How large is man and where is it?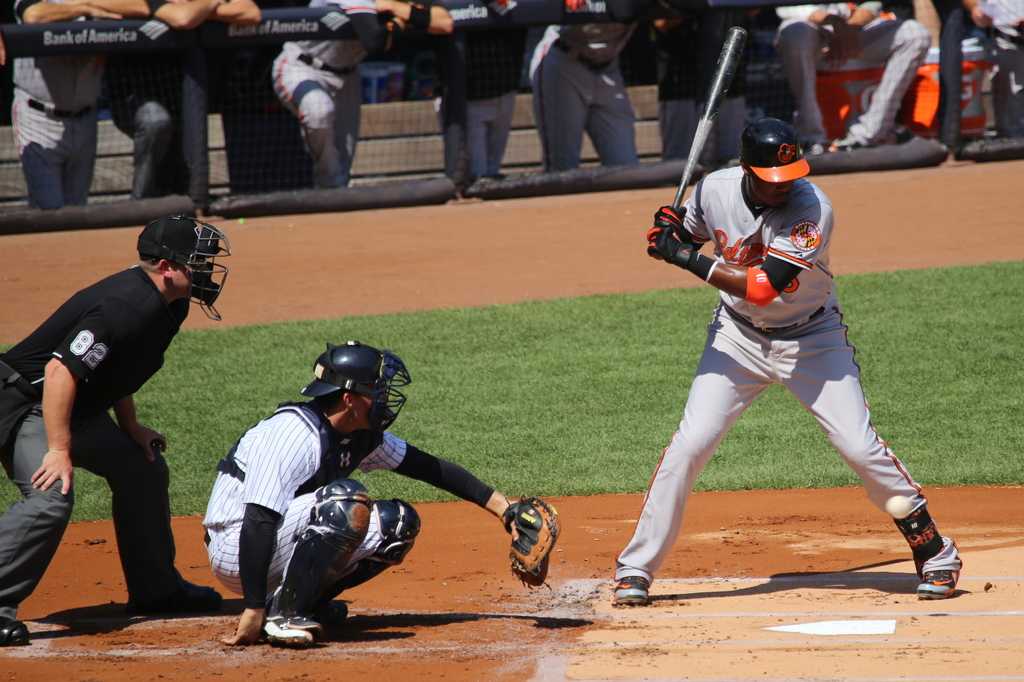
Bounding box: Rect(528, 0, 651, 179).
